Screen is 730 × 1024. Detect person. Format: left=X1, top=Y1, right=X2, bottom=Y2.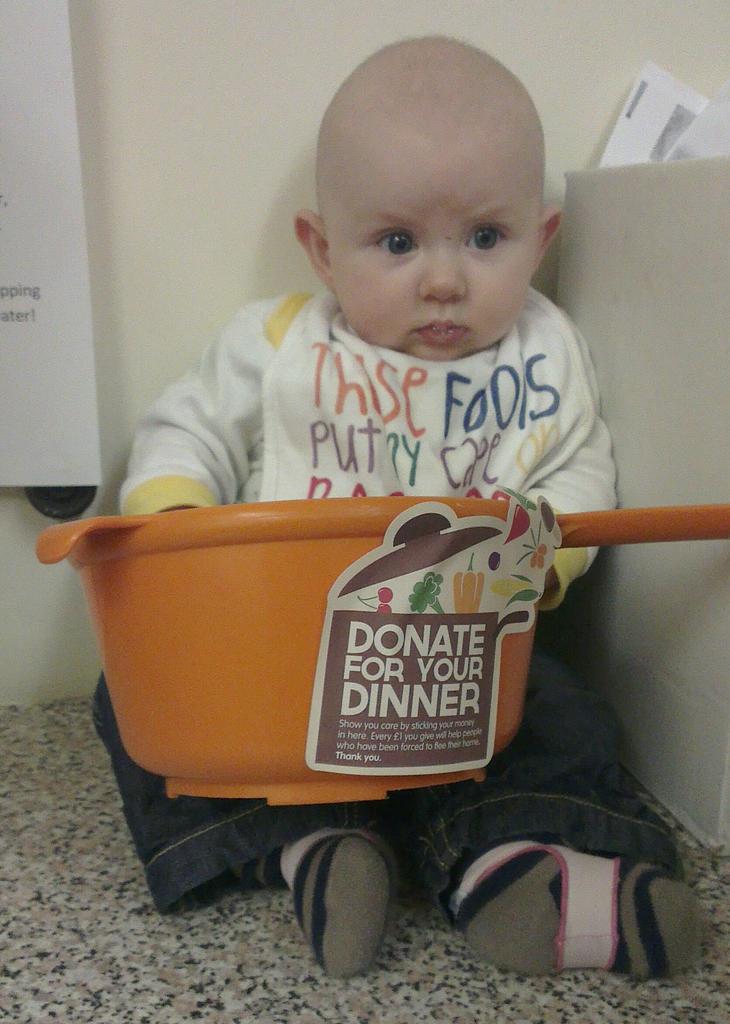
left=111, top=36, right=699, bottom=979.
